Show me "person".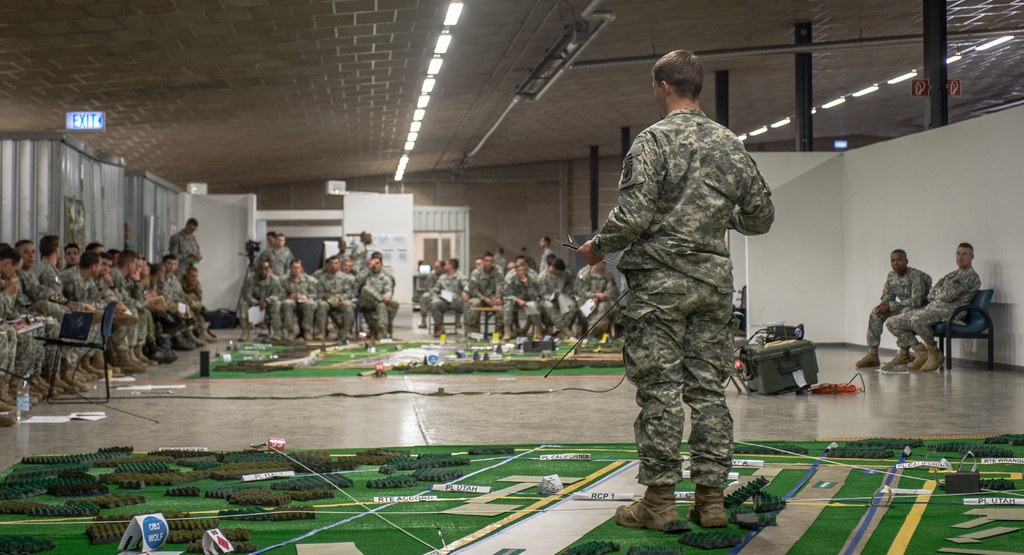
"person" is here: region(416, 261, 449, 326).
